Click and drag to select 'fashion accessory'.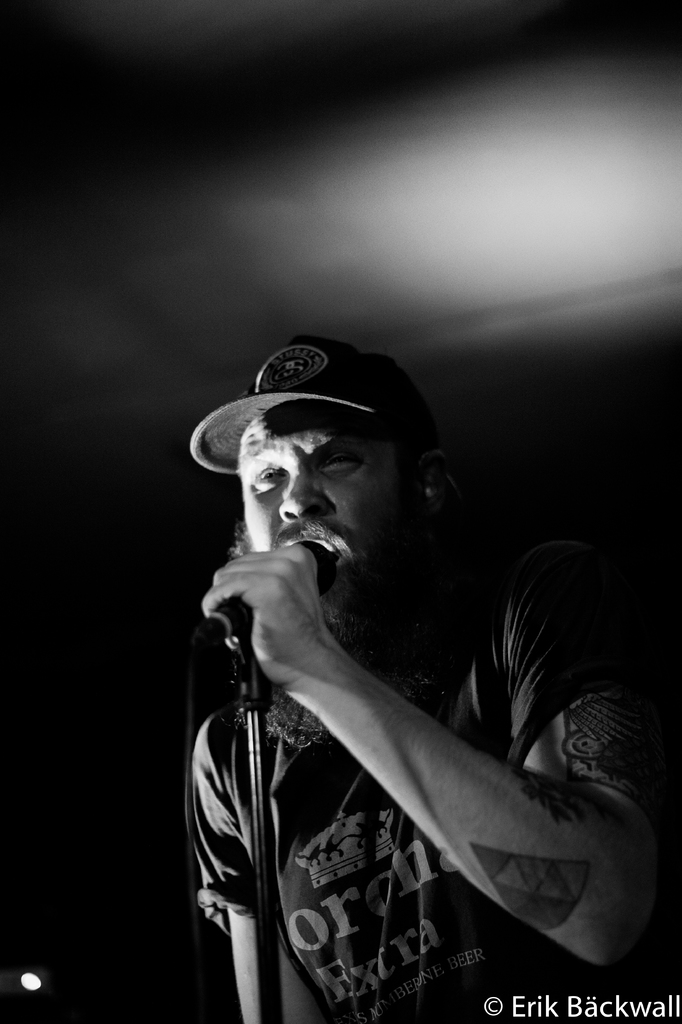
Selection: 186,333,440,474.
